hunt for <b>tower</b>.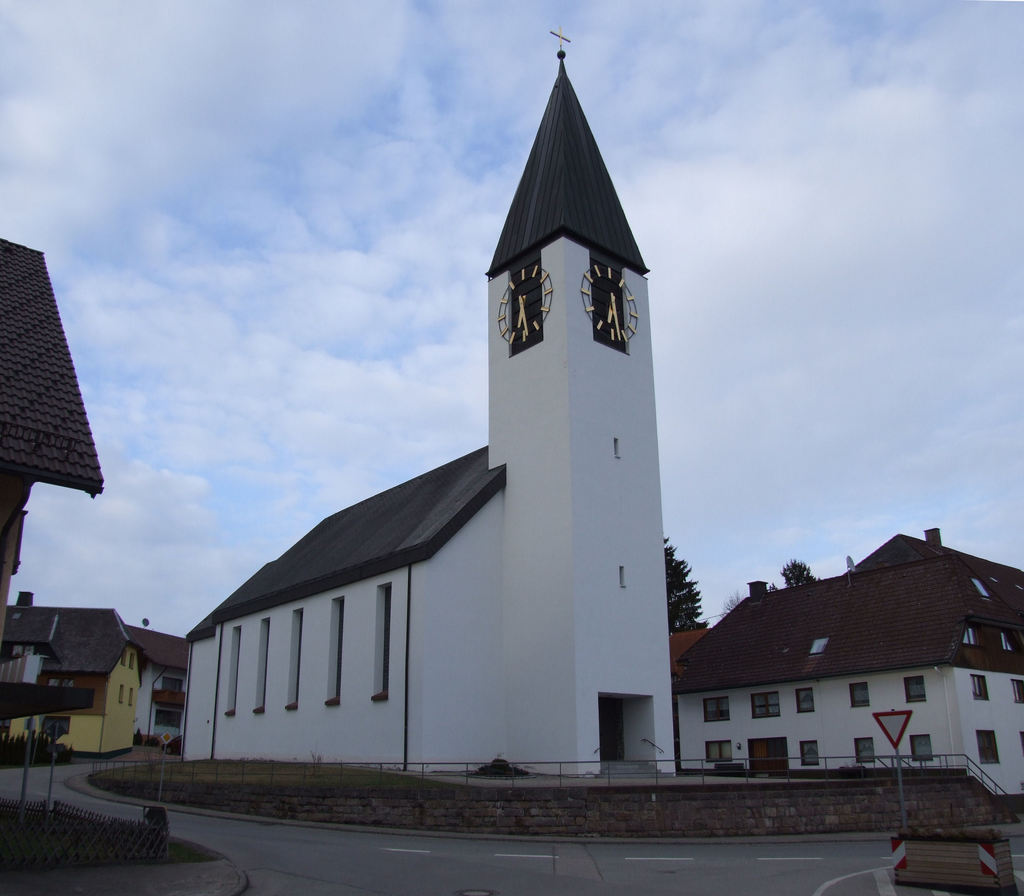
Hunted down at rect(164, 10, 685, 787).
